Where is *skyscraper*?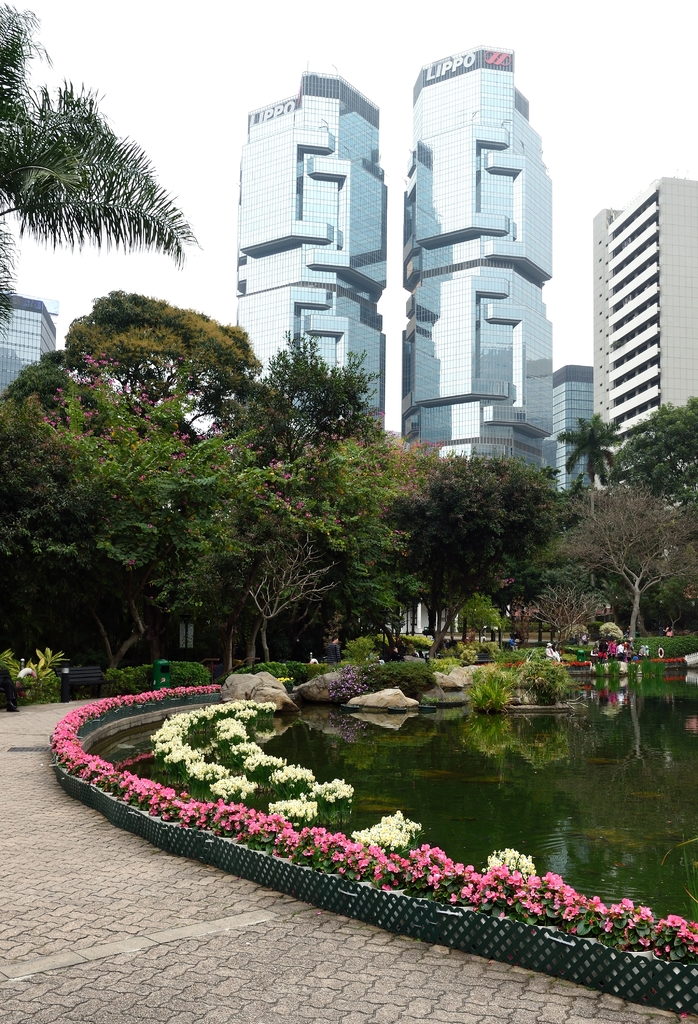
573, 173, 697, 484.
